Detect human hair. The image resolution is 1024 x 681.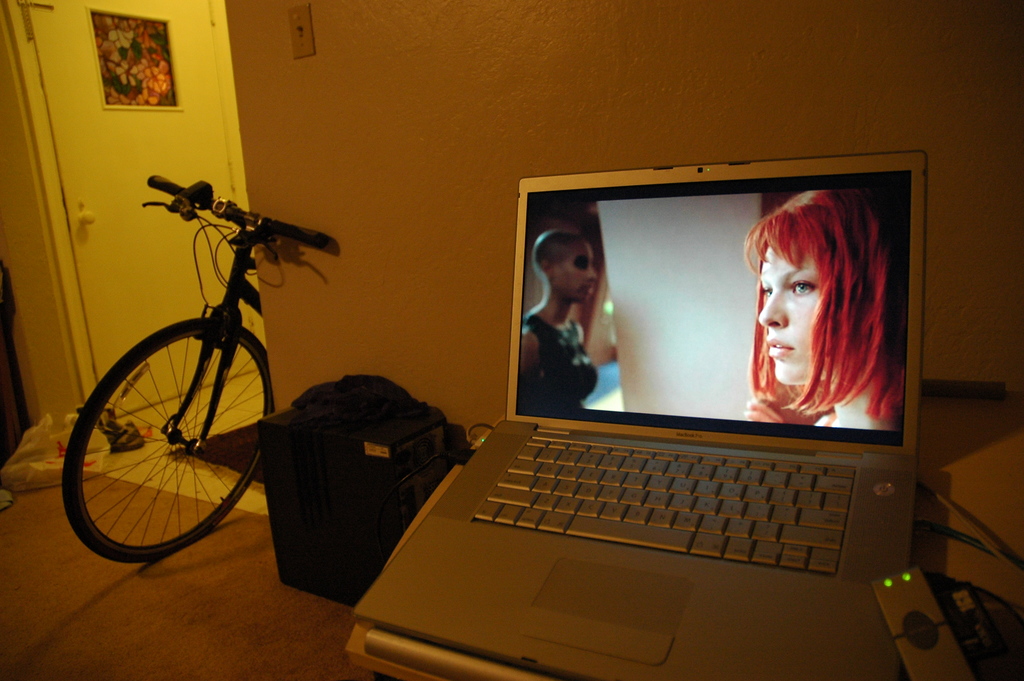
locate(734, 189, 909, 430).
